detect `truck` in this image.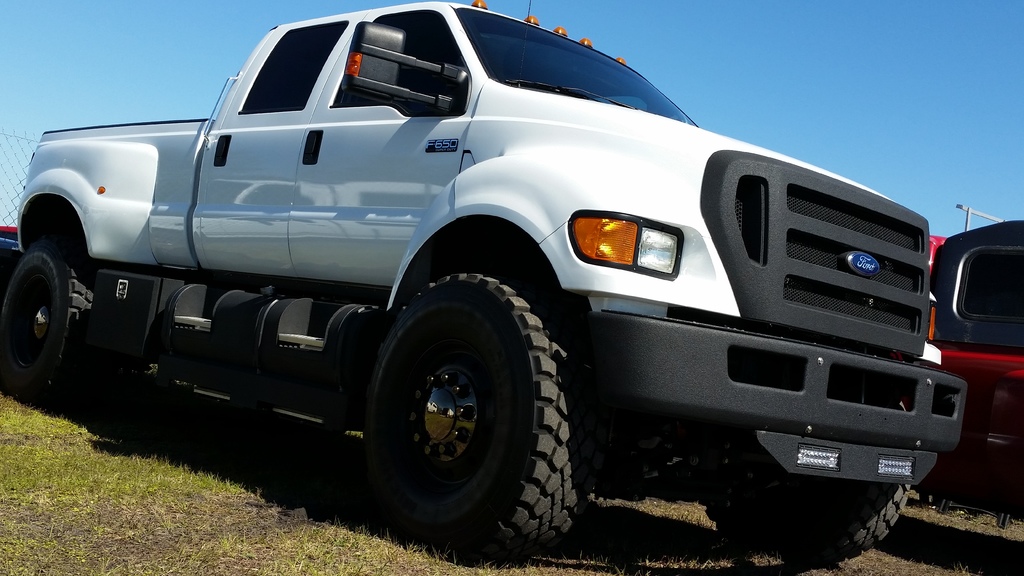
Detection: [x1=0, y1=31, x2=945, y2=543].
